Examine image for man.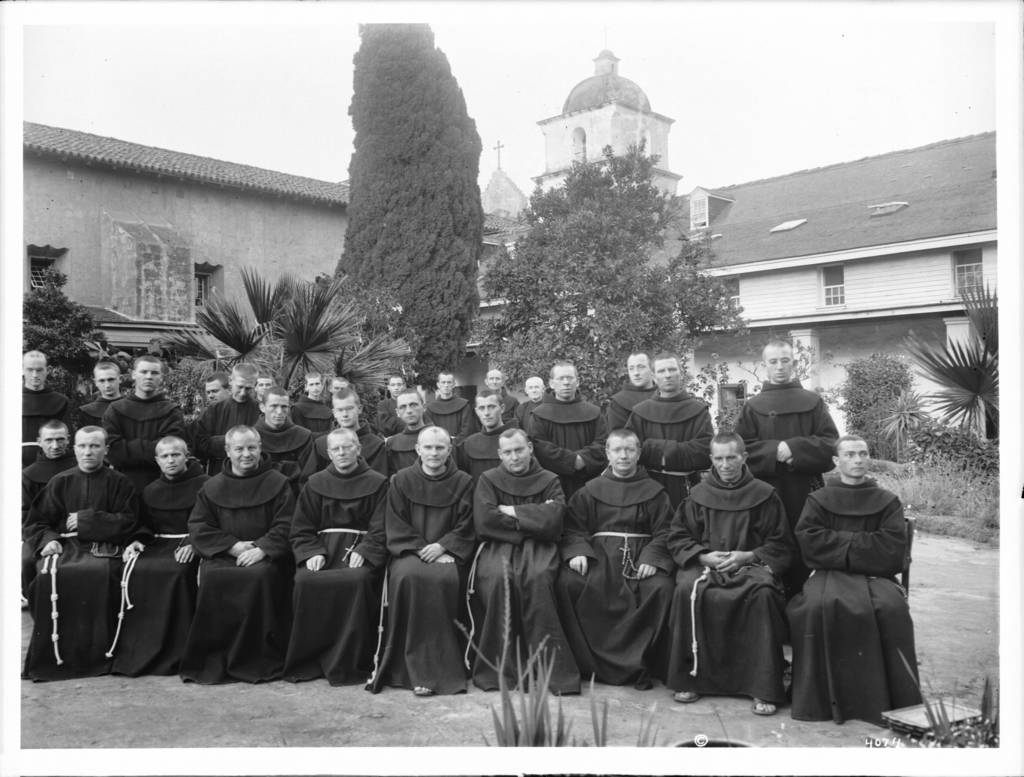
Examination result: [468, 424, 572, 693].
